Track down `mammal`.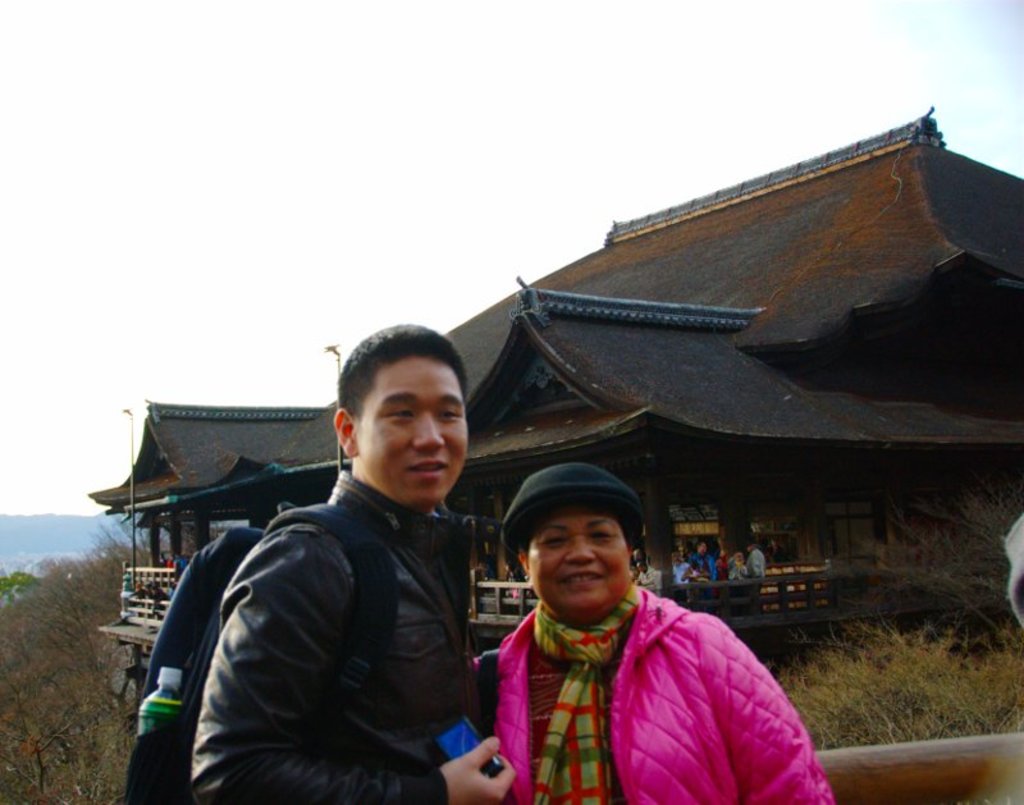
Tracked to locate(718, 549, 726, 585).
